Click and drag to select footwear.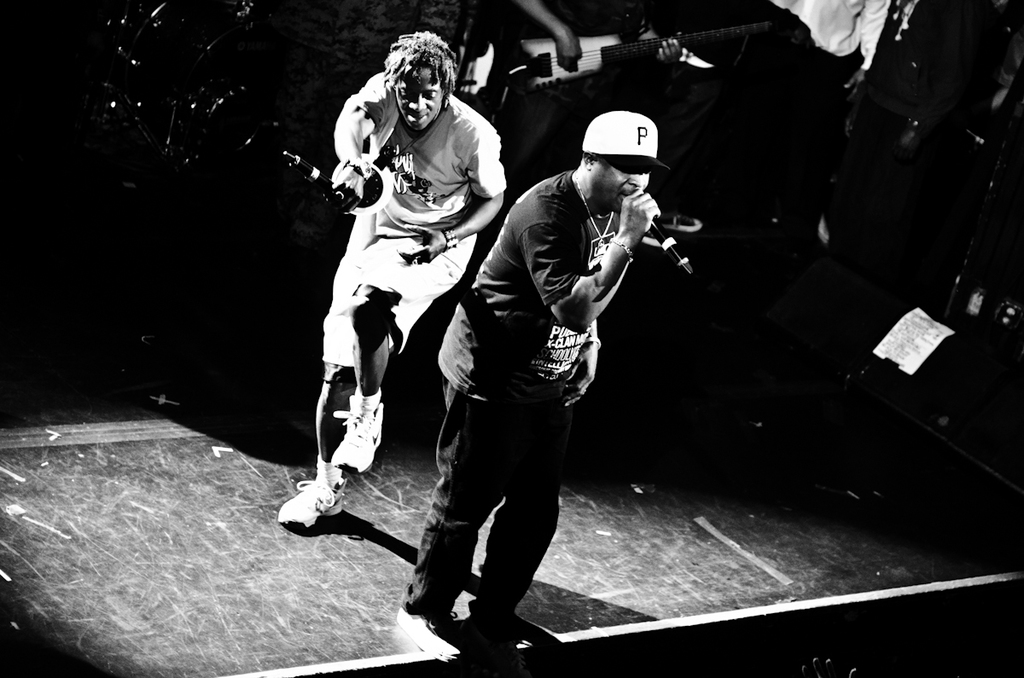
Selection: 390, 606, 467, 666.
